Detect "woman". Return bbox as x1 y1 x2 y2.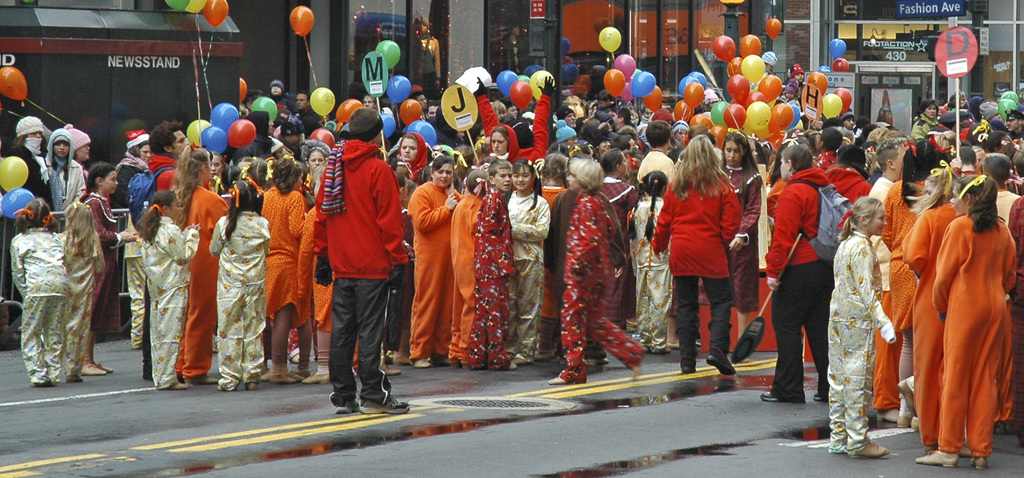
487 123 525 161.
